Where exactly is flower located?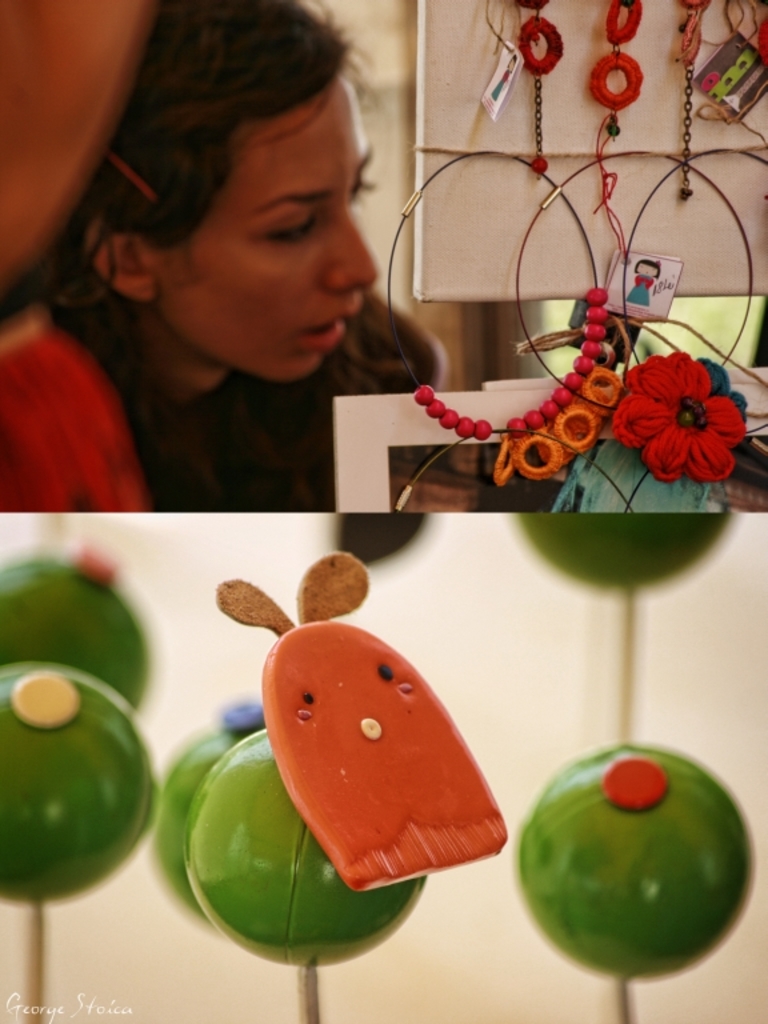
Its bounding box is l=616, t=332, r=748, b=476.
